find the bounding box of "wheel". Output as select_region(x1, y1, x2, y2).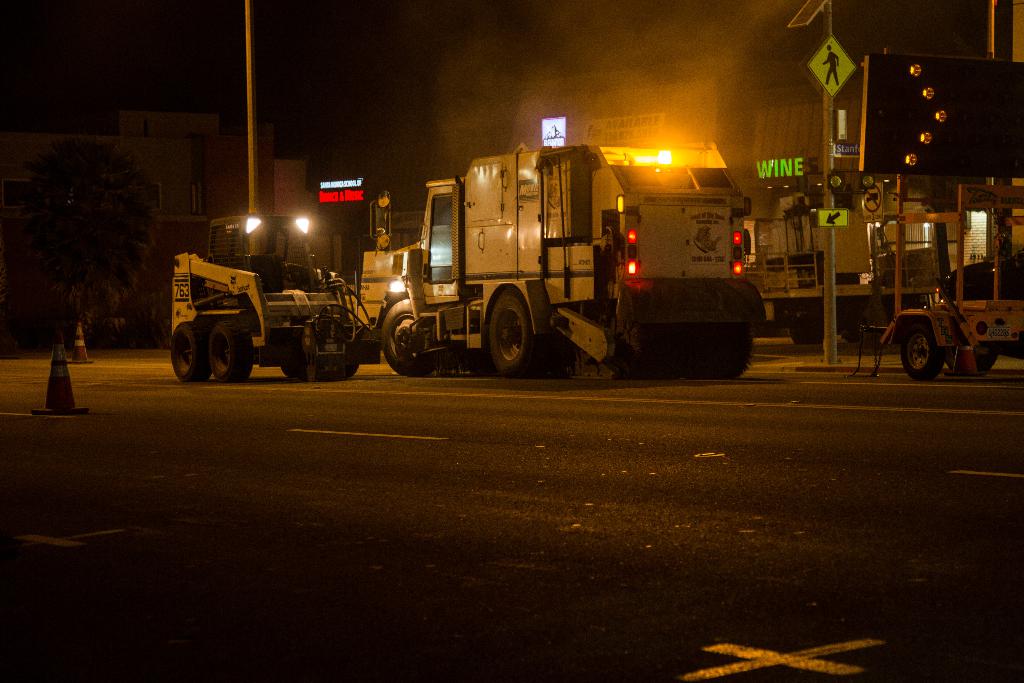
select_region(207, 318, 252, 384).
